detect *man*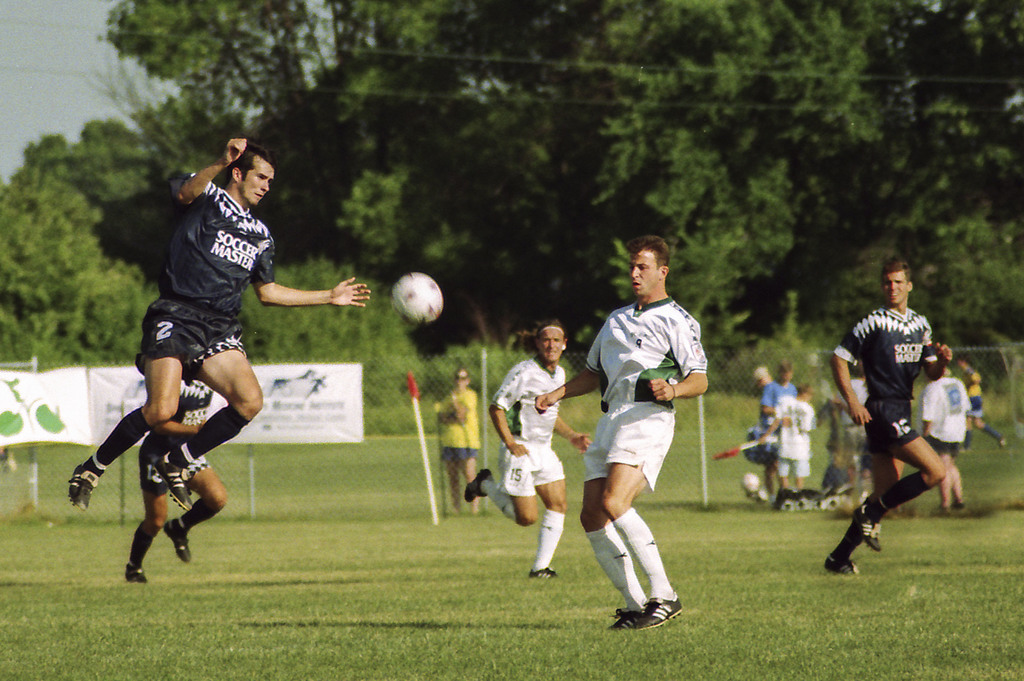
bbox=[435, 370, 481, 513]
